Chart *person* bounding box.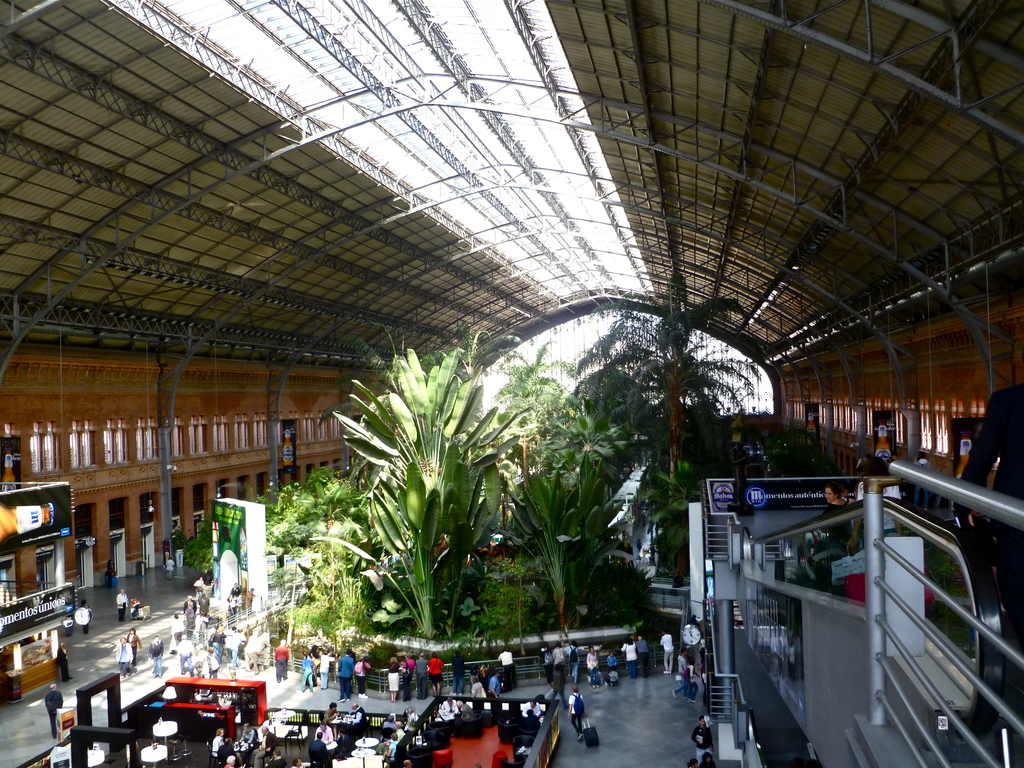
Charted: 54:639:72:684.
